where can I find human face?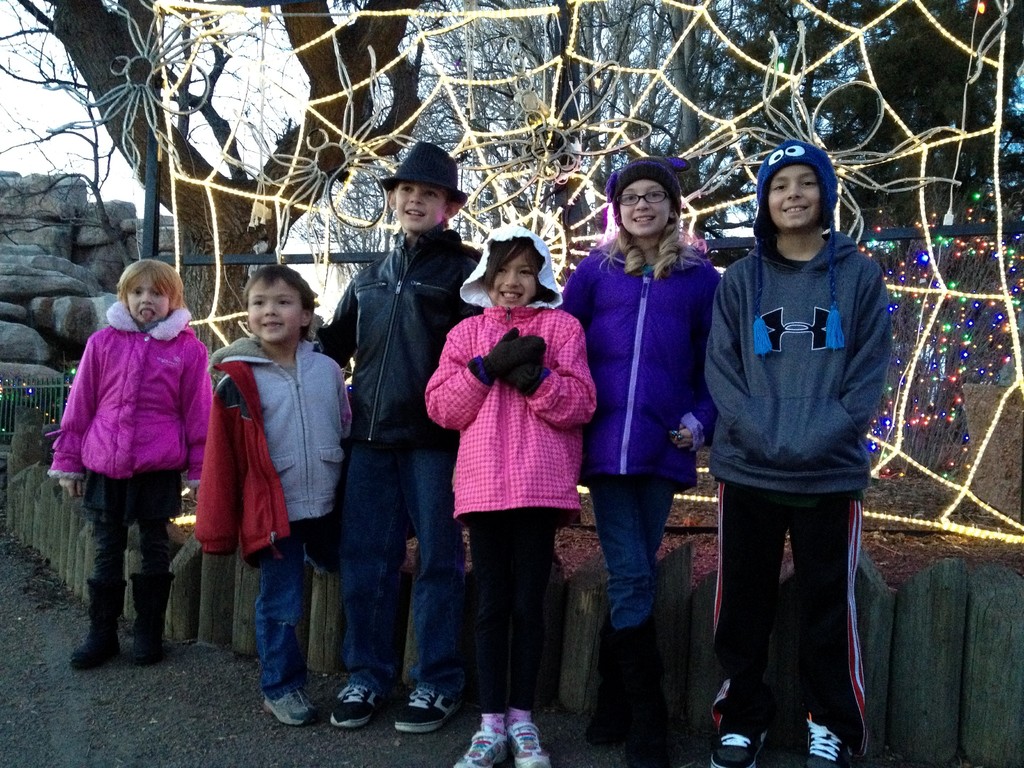
You can find it at x1=620 y1=179 x2=671 y2=236.
